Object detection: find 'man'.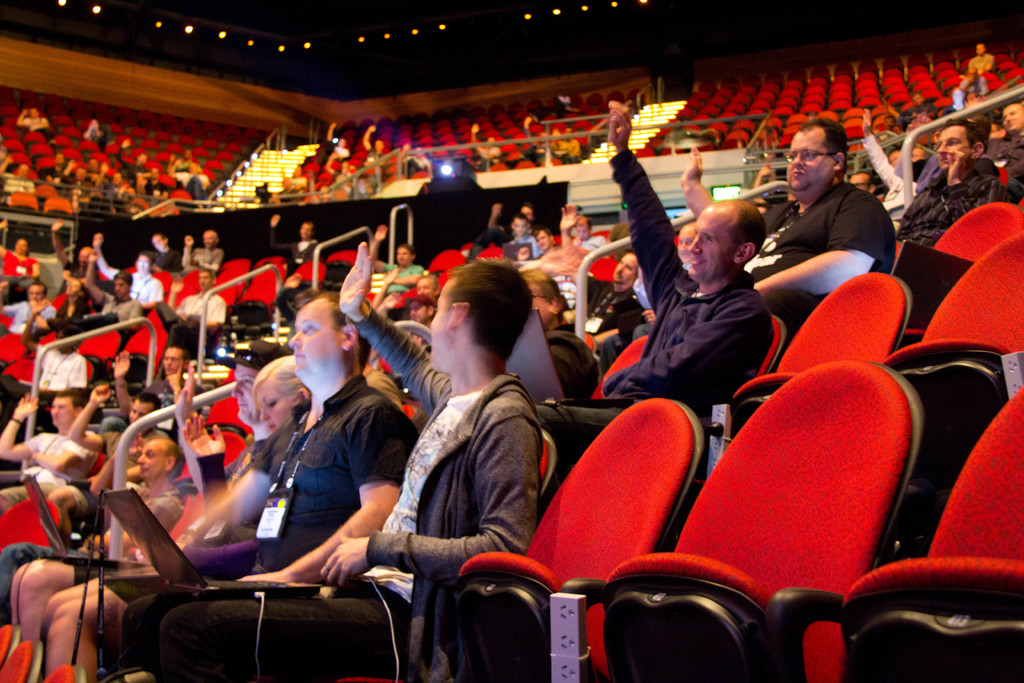
left=855, top=110, right=930, bottom=215.
